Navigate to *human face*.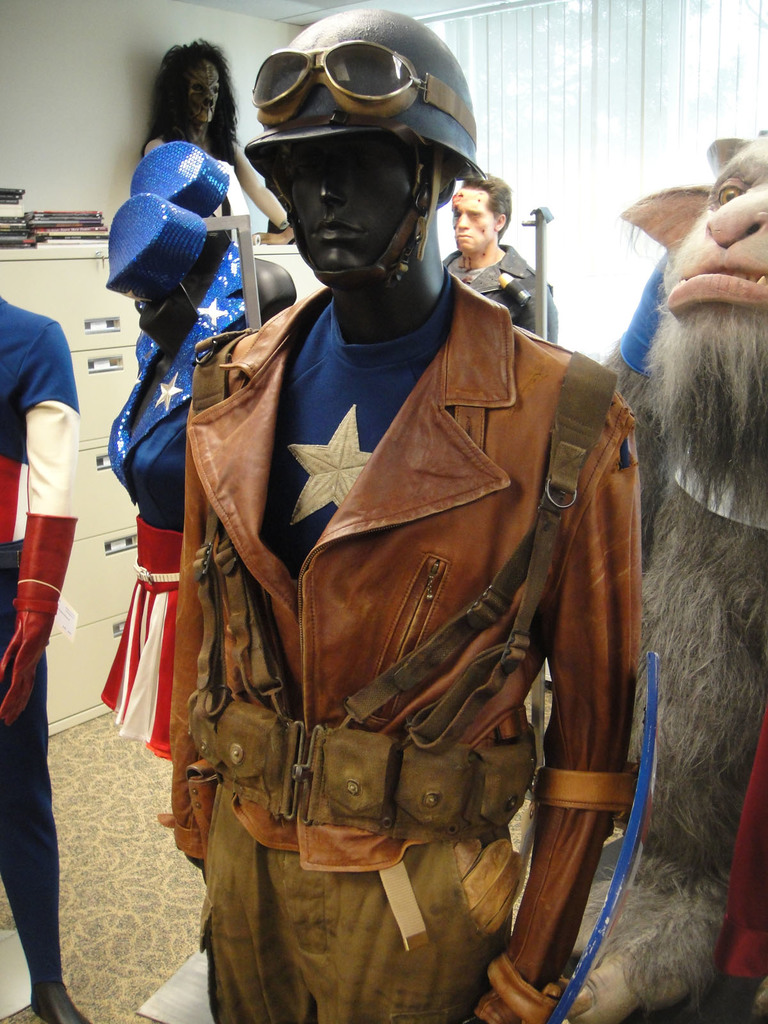
Navigation target: pyautogui.locateOnScreen(182, 54, 227, 124).
